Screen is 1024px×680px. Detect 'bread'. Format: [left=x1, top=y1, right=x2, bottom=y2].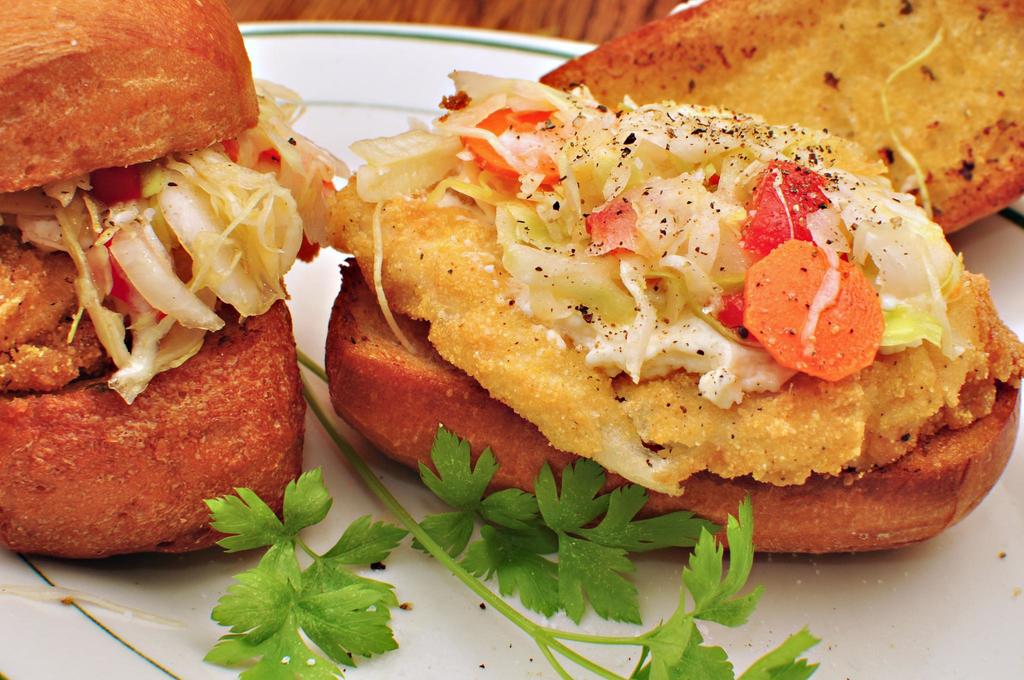
[left=321, top=259, right=1023, bottom=555].
